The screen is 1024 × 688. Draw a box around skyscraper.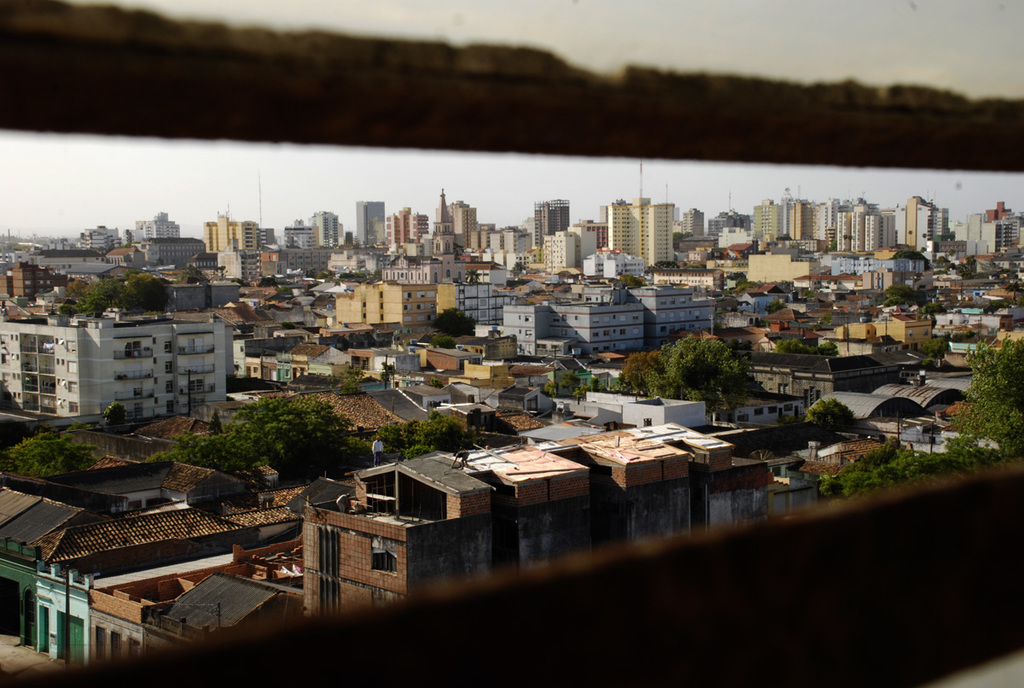
detection(307, 213, 336, 248).
